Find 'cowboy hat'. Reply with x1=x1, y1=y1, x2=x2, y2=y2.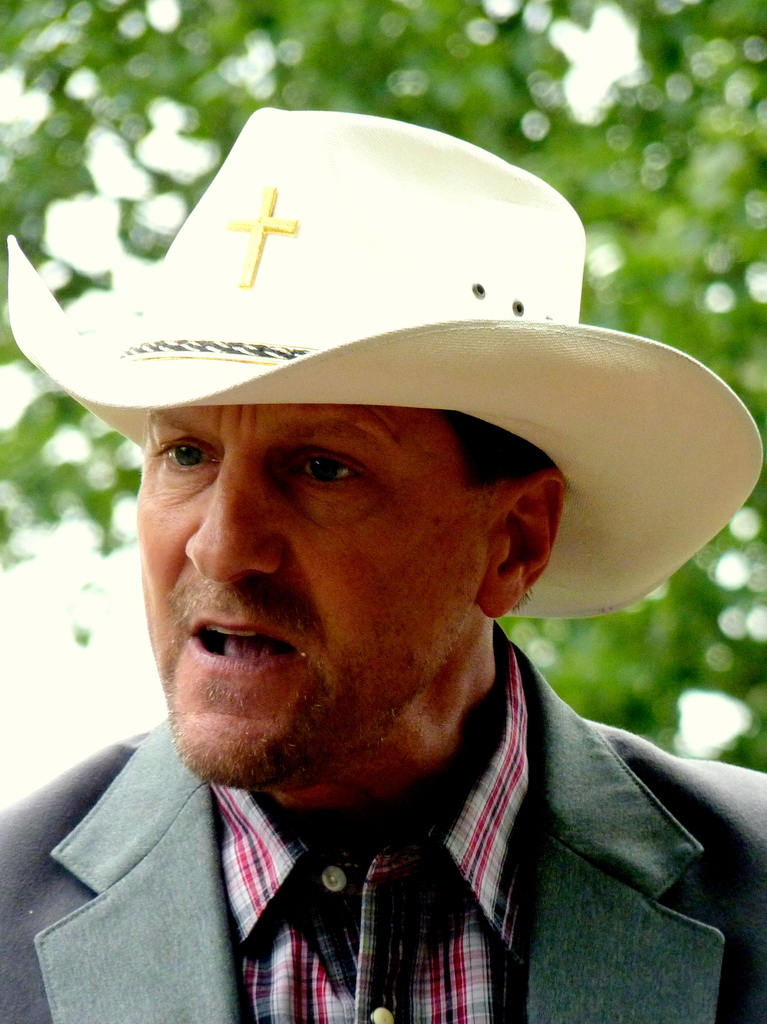
x1=49, y1=79, x2=670, y2=624.
